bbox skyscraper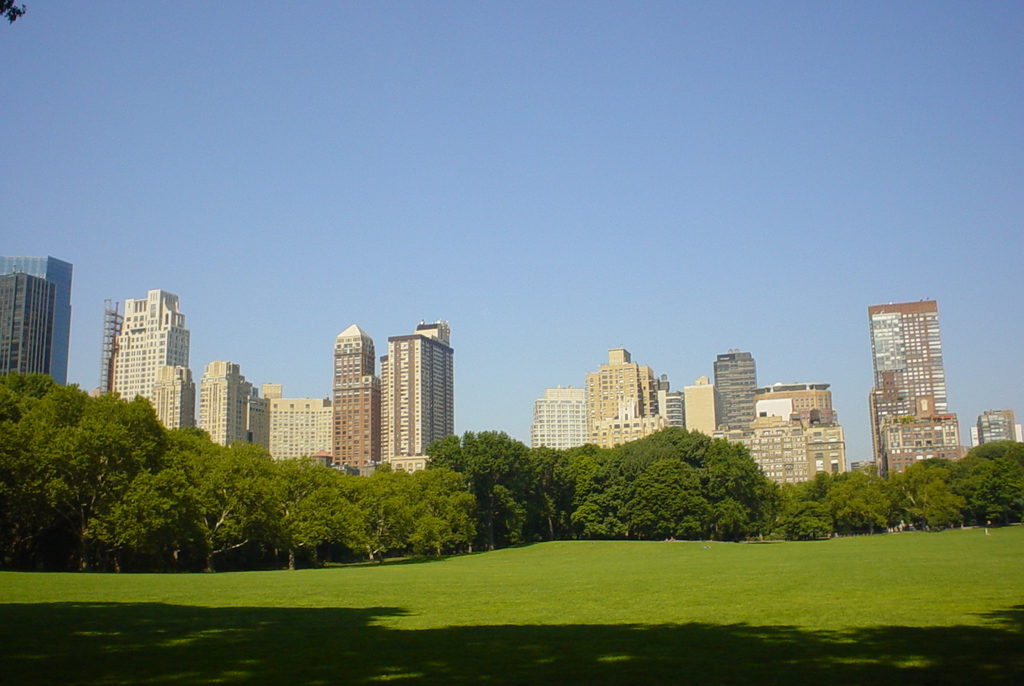
376,321,458,474
